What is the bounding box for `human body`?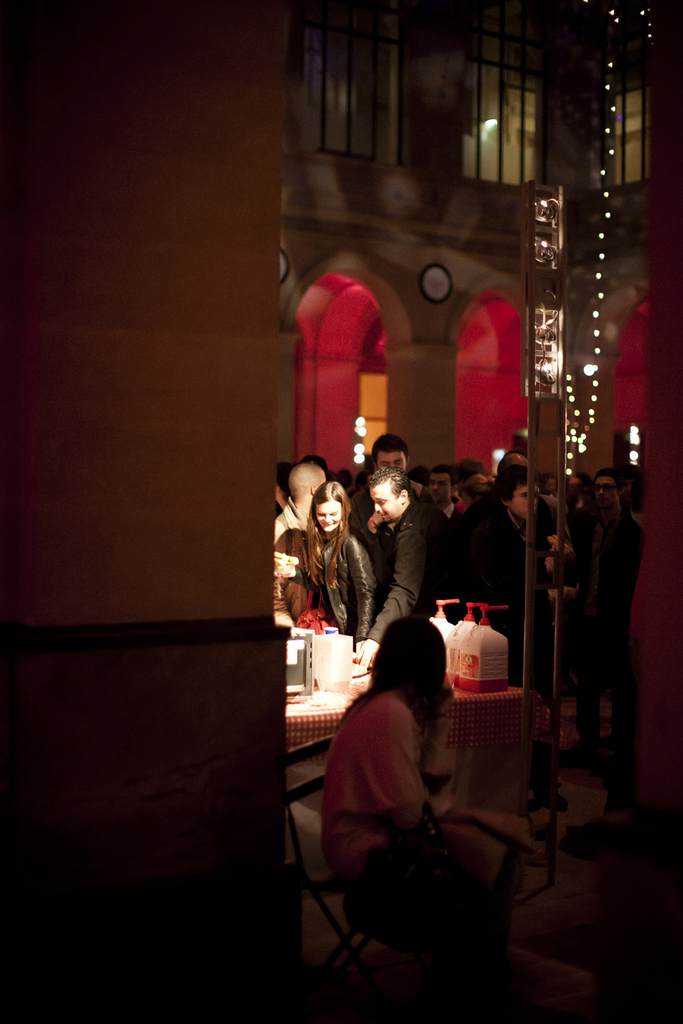
{"left": 301, "top": 483, "right": 375, "bottom": 649}.
